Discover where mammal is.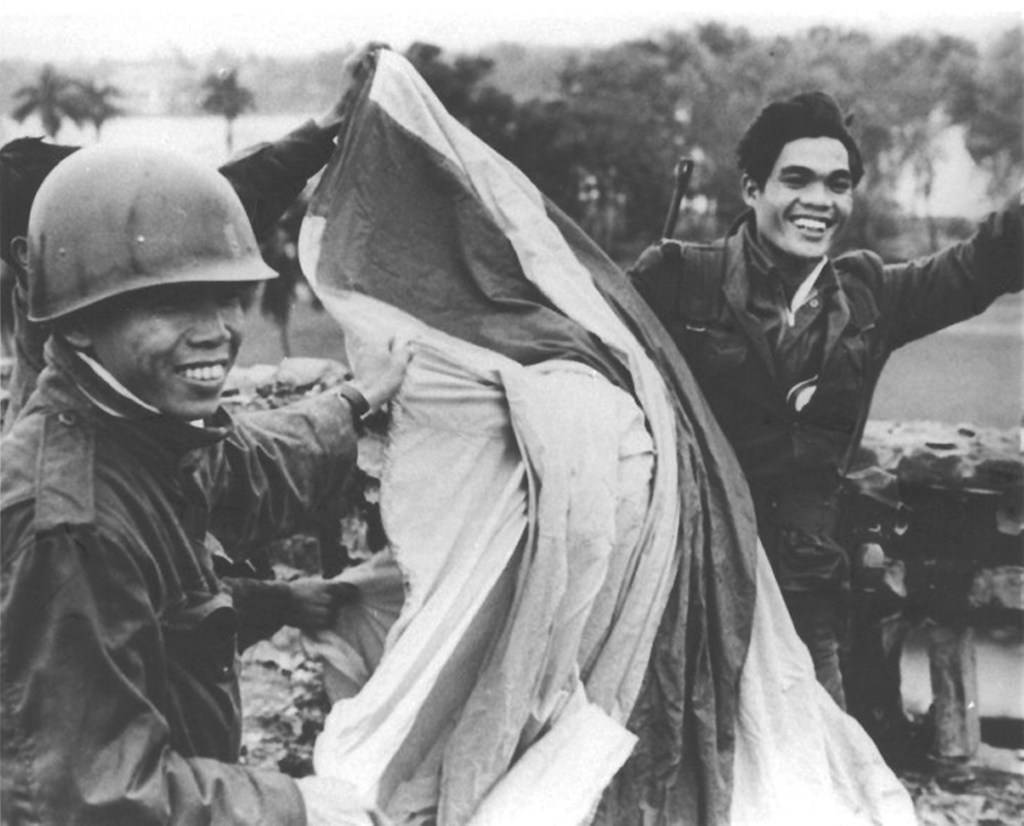
Discovered at bbox=[579, 61, 1023, 735].
